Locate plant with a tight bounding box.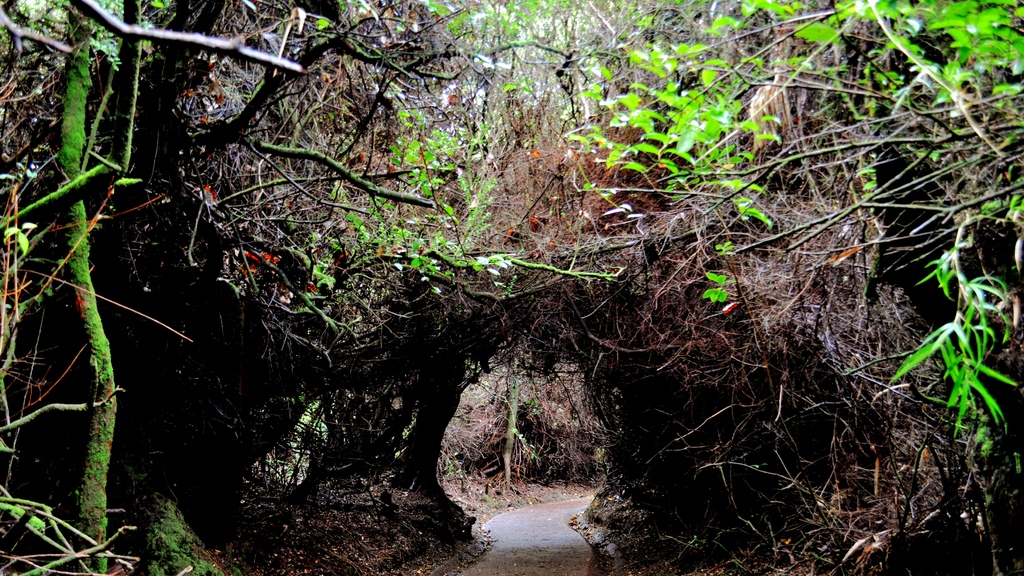
711, 236, 736, 257.
